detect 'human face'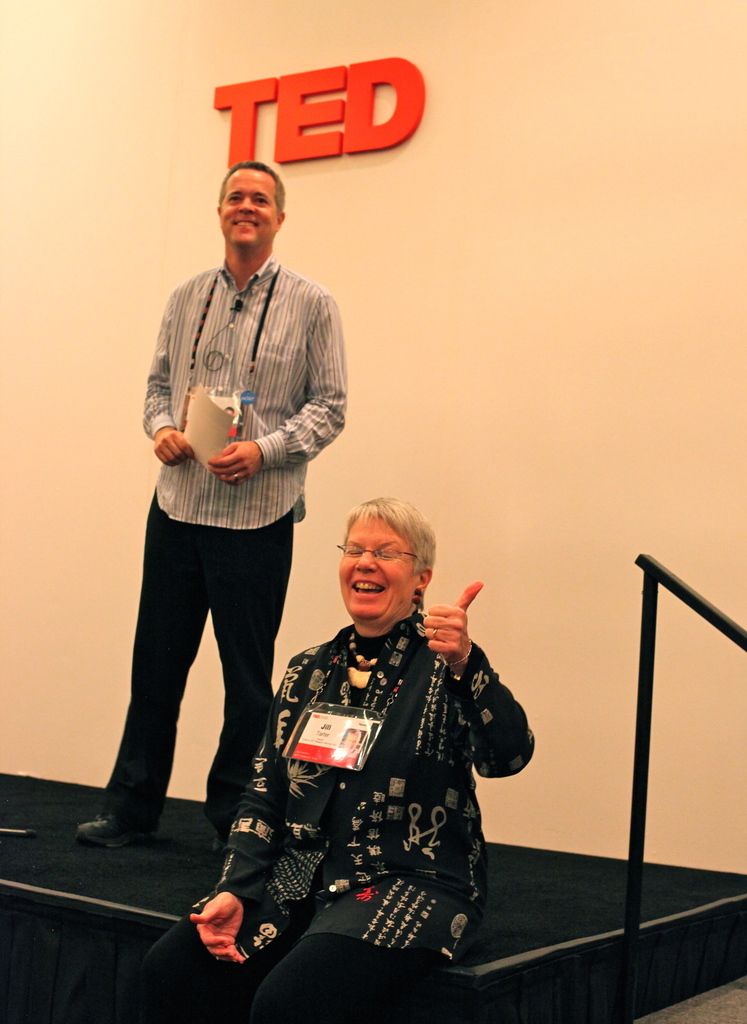
[331, 519, 415, 615]
